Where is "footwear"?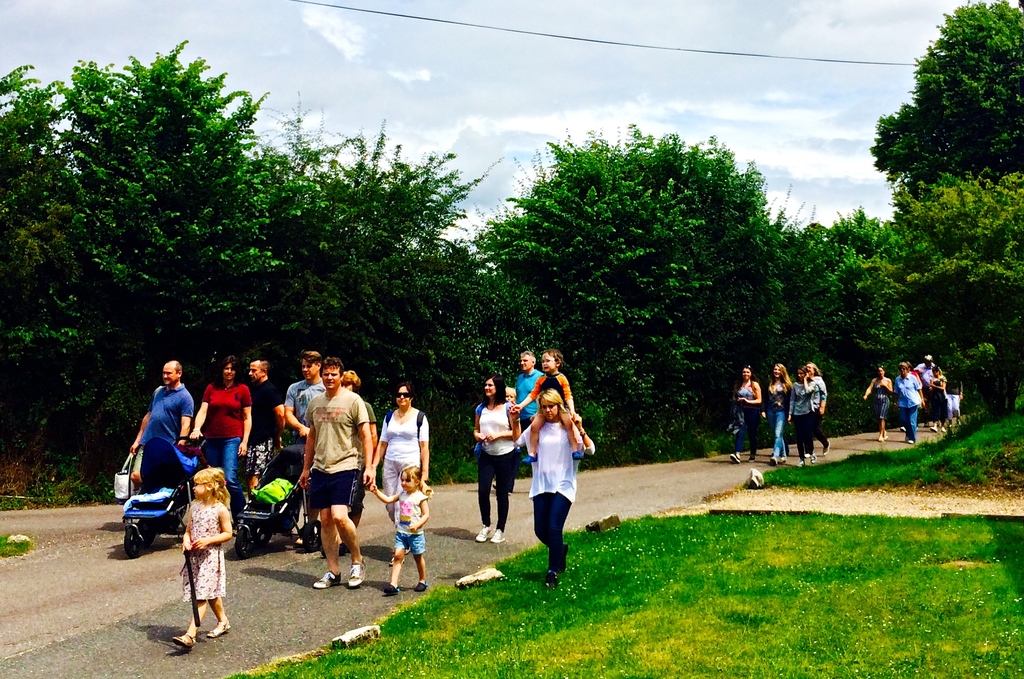
<bbox>415, 581, 429, 590</bbox>.
